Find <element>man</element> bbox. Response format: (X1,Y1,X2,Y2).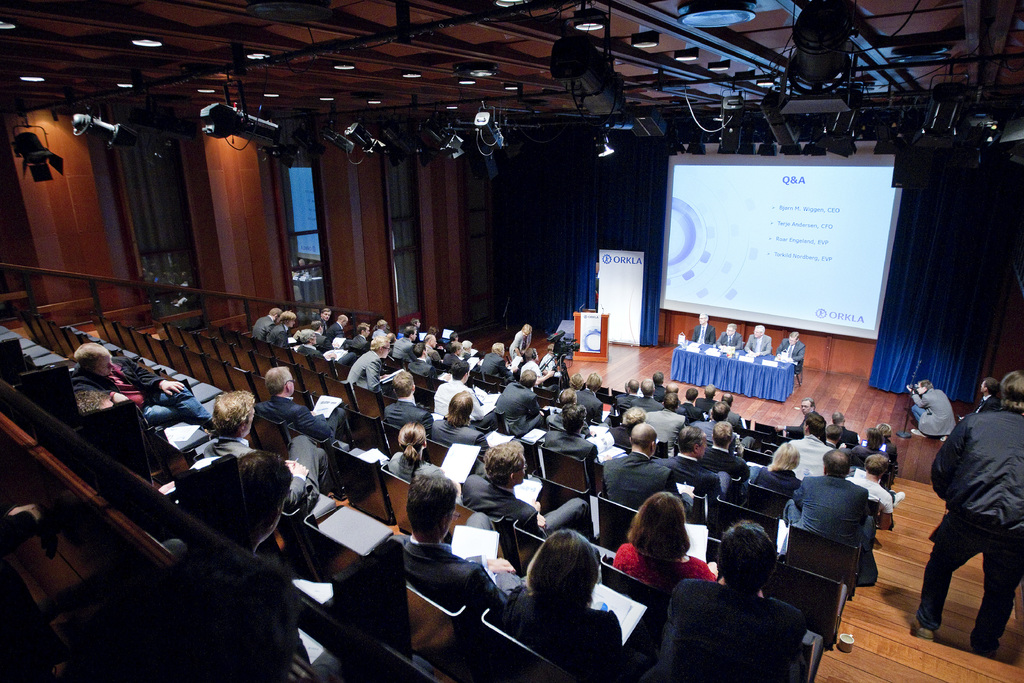
(326,313,352,348).
